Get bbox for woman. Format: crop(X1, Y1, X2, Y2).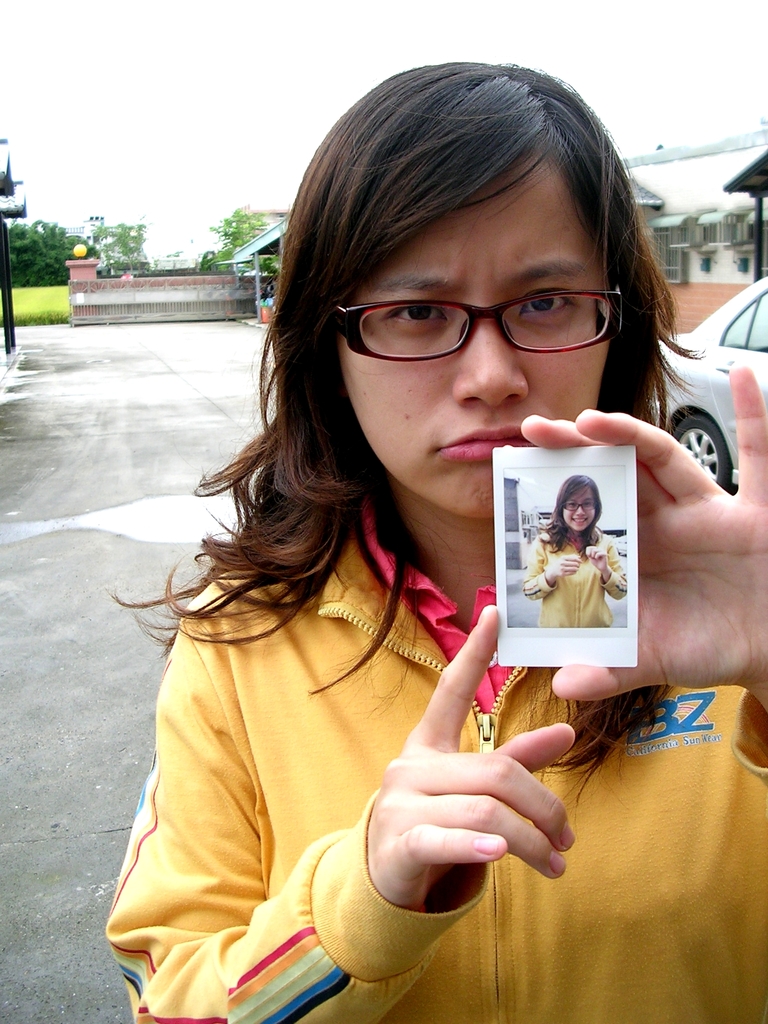
crop(124, 119, 671, 990).
